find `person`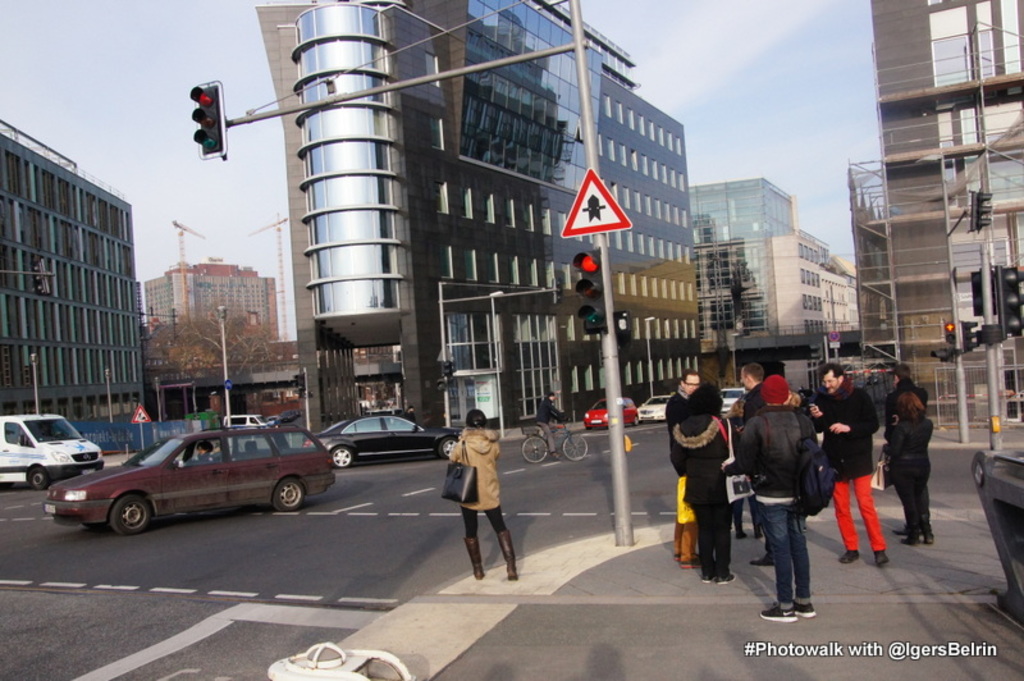
[x1=805, y1=360, x2=893, y2=565]
